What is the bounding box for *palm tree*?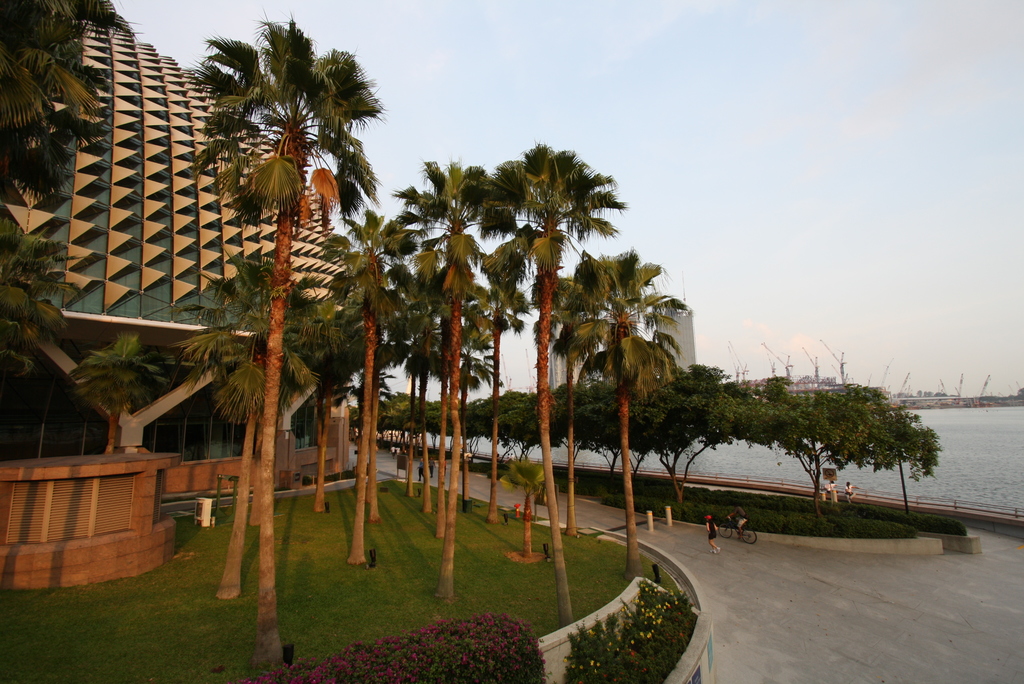
rect(432, 182, 528, 560).
